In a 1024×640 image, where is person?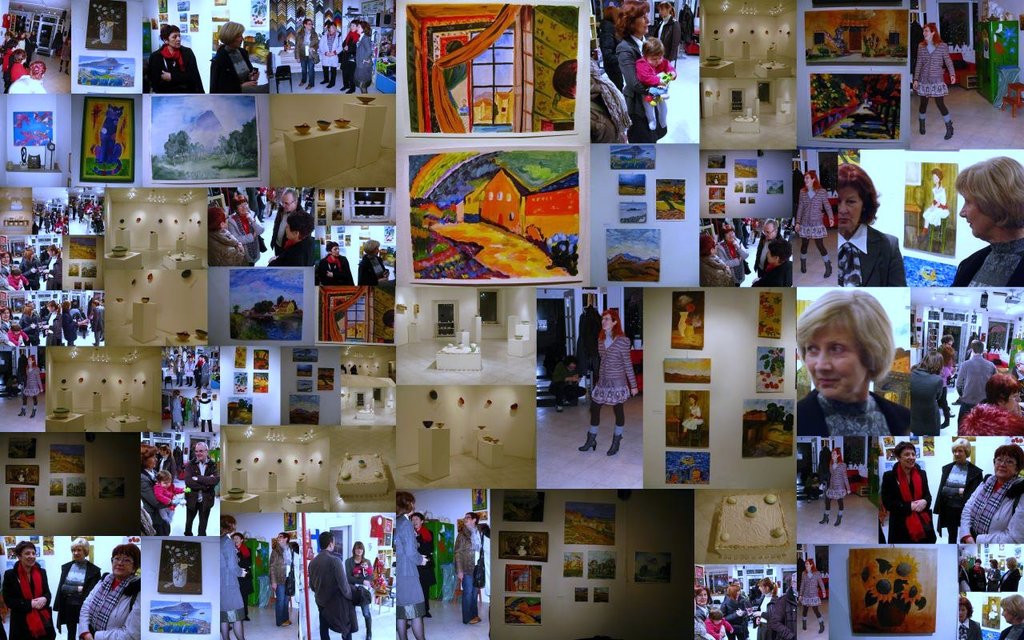
crop(355, 15, 374, 94).
